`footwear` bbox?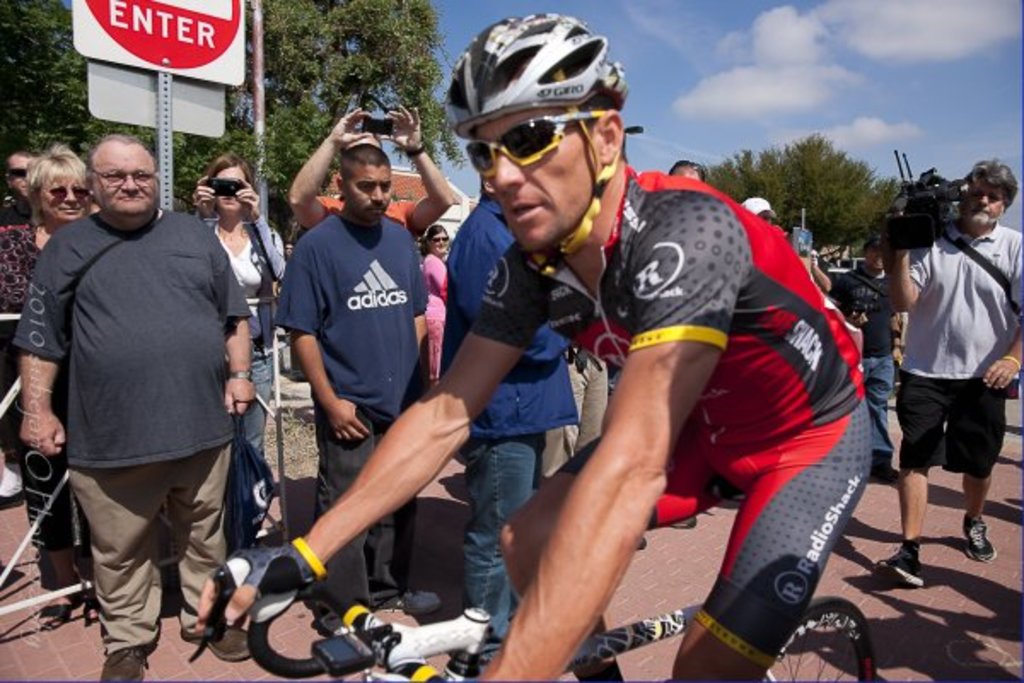
Rect(0, 461, 20, 505)
